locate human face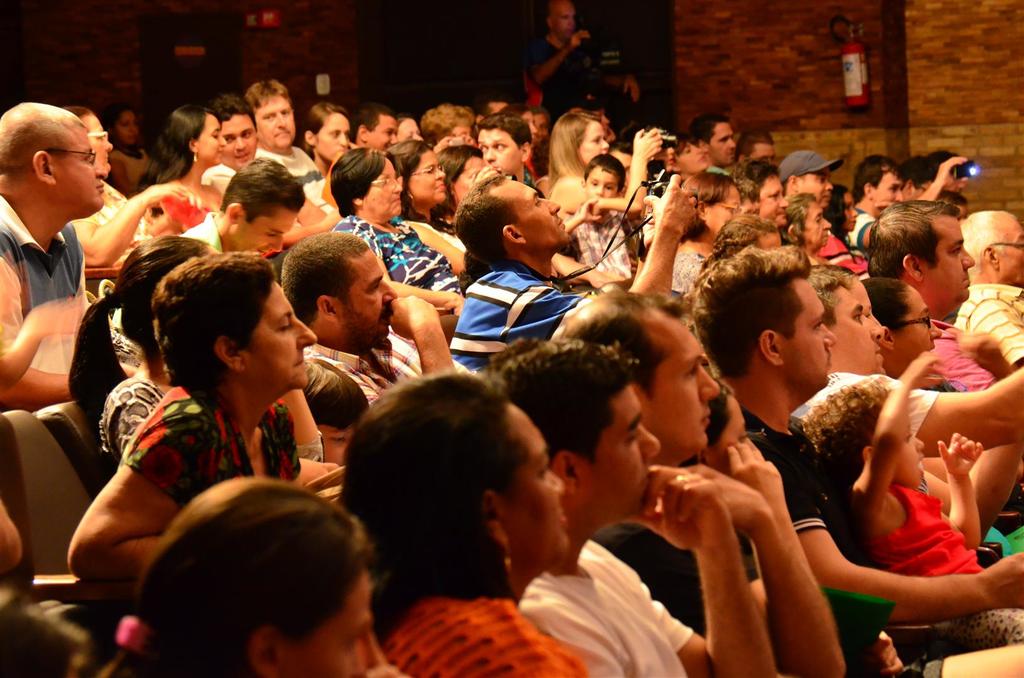
<bbox>477, 130, 517, 172</bbox>
